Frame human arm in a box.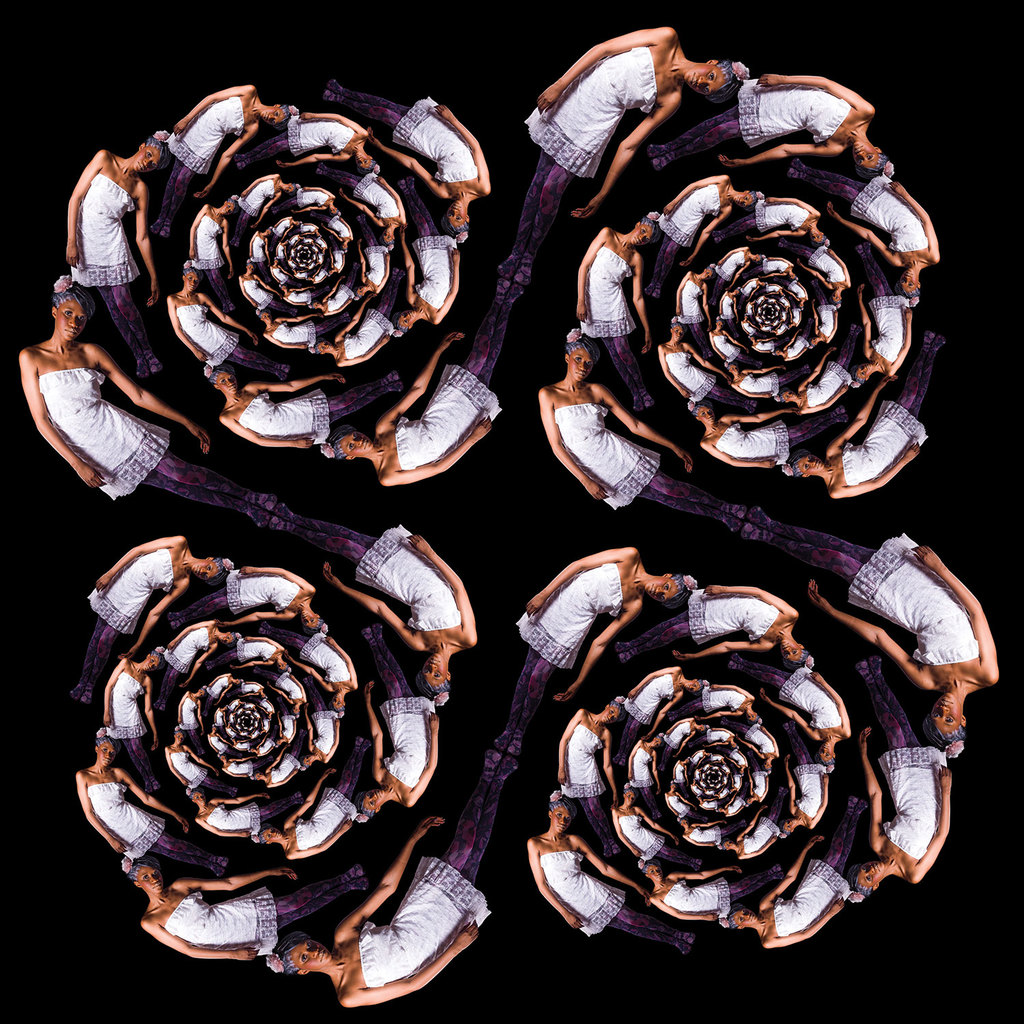
Rect(337, 334, 389, 367).
